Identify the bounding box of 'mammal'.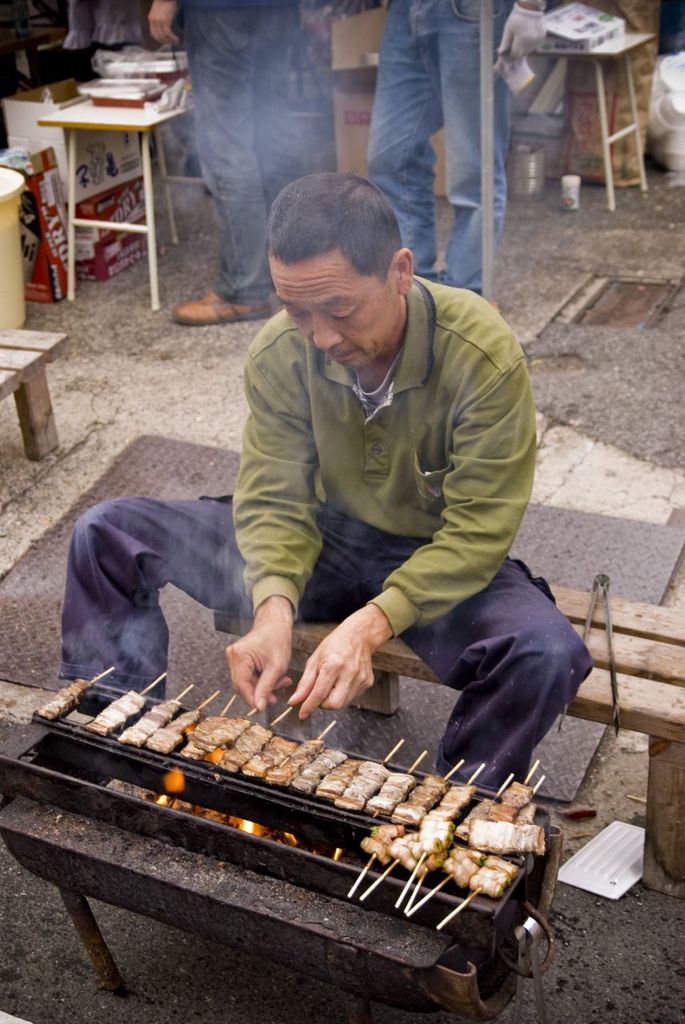
[146,0,313,324].
